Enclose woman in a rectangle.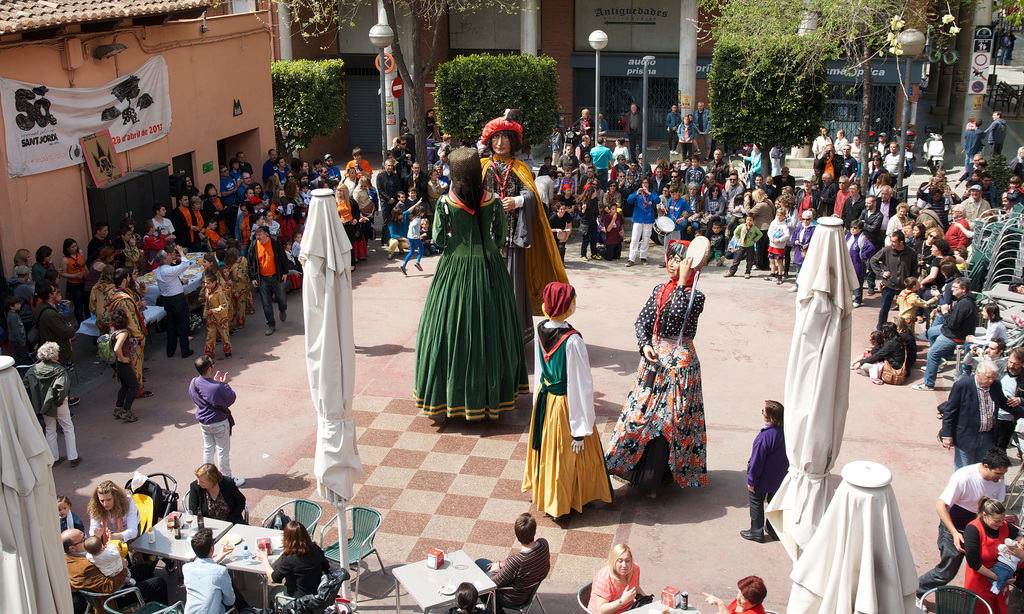
x1=189, y1=463, x2=246, y2=529.
